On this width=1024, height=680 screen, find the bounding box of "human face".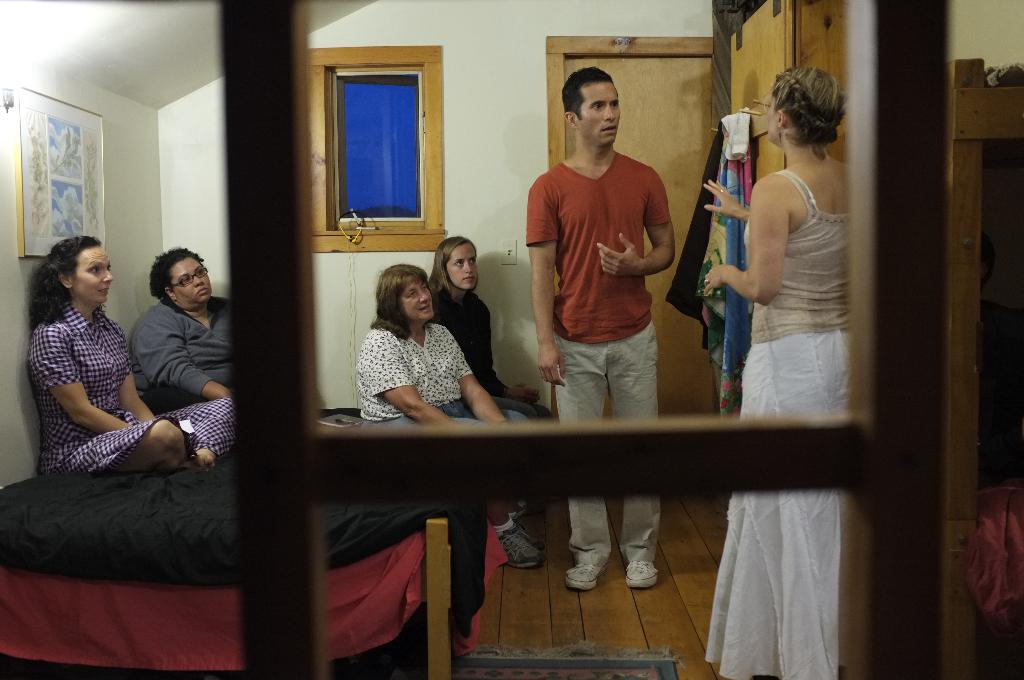
Bounding box: detection(168, 261, 212, 307).
